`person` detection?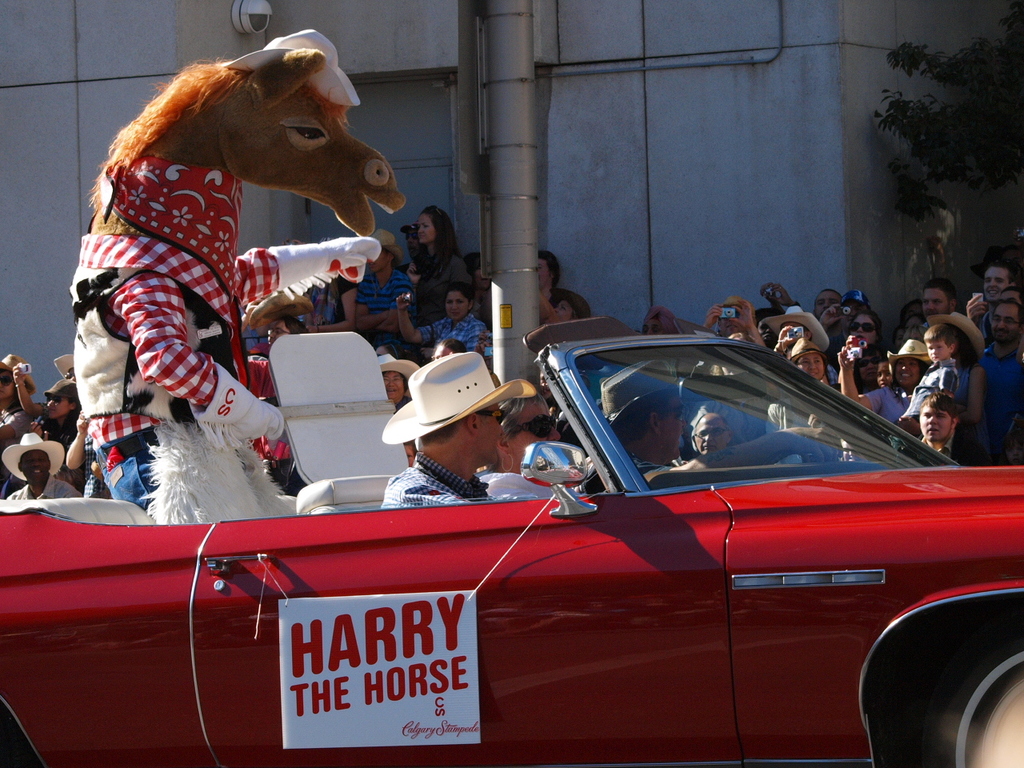
356 232 416 348
